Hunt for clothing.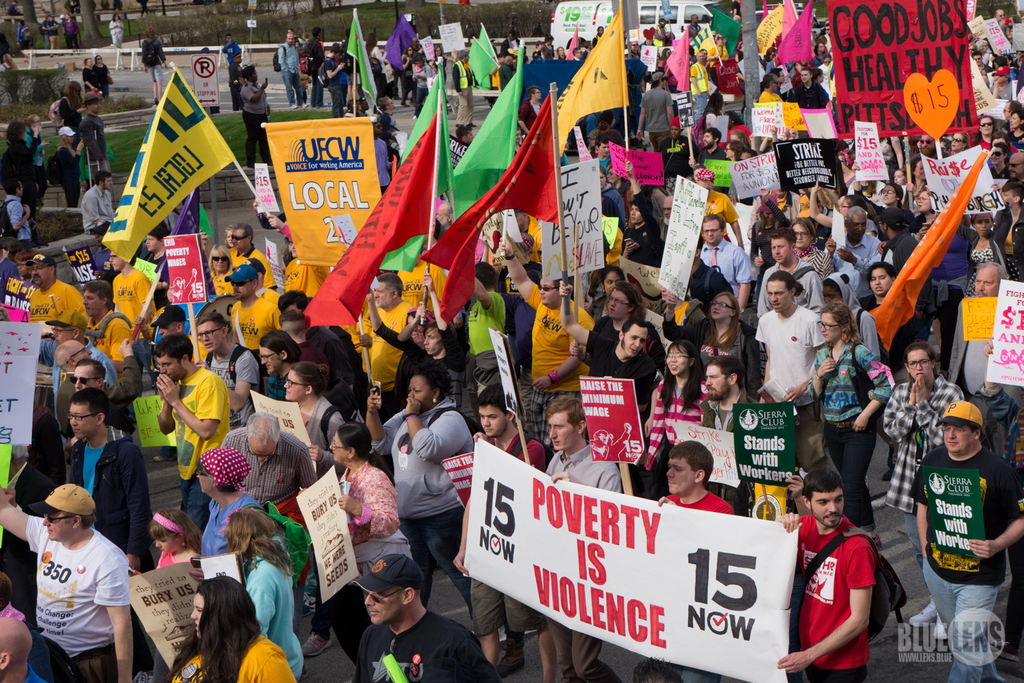
Hunted down at detection(511, 293, 533, 413).
